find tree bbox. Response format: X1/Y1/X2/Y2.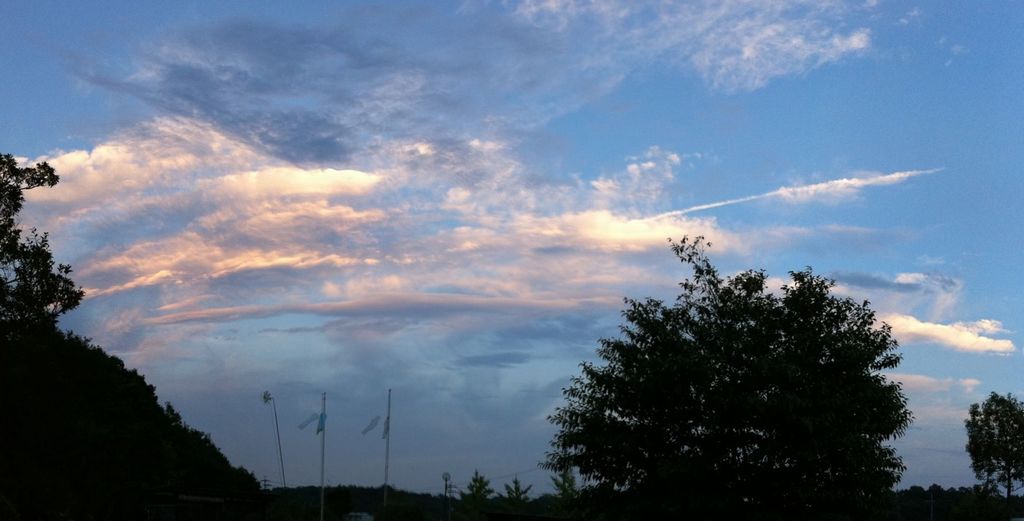
497/474/533/504.
